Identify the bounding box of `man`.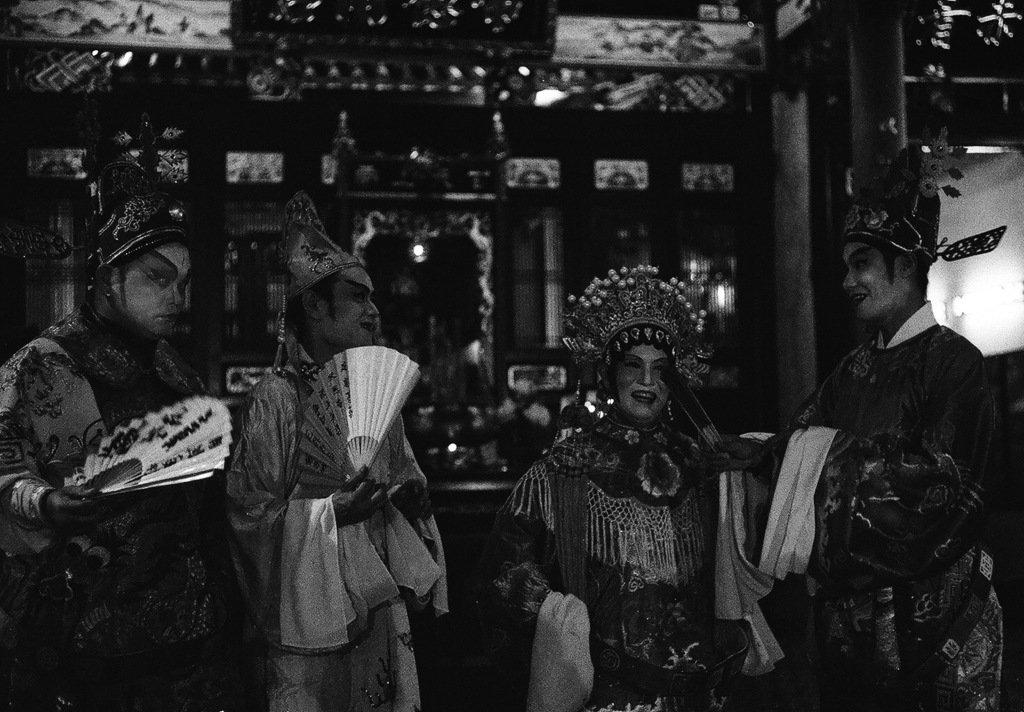
detection(202, 218, 454, 711).
